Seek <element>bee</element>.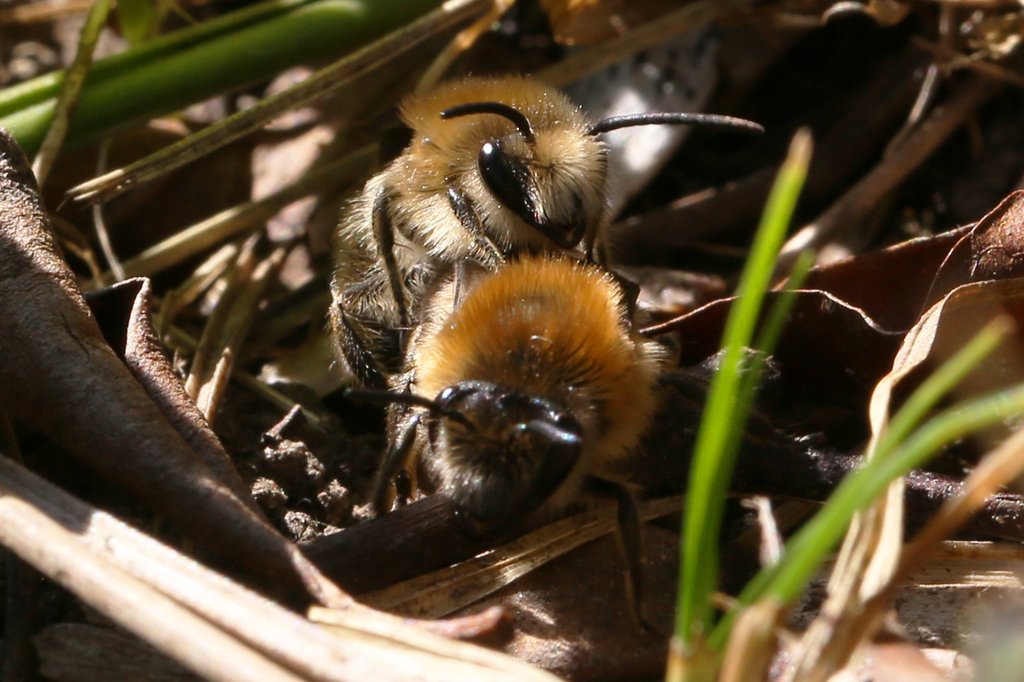
select_region(326, 69, 762, 391).
